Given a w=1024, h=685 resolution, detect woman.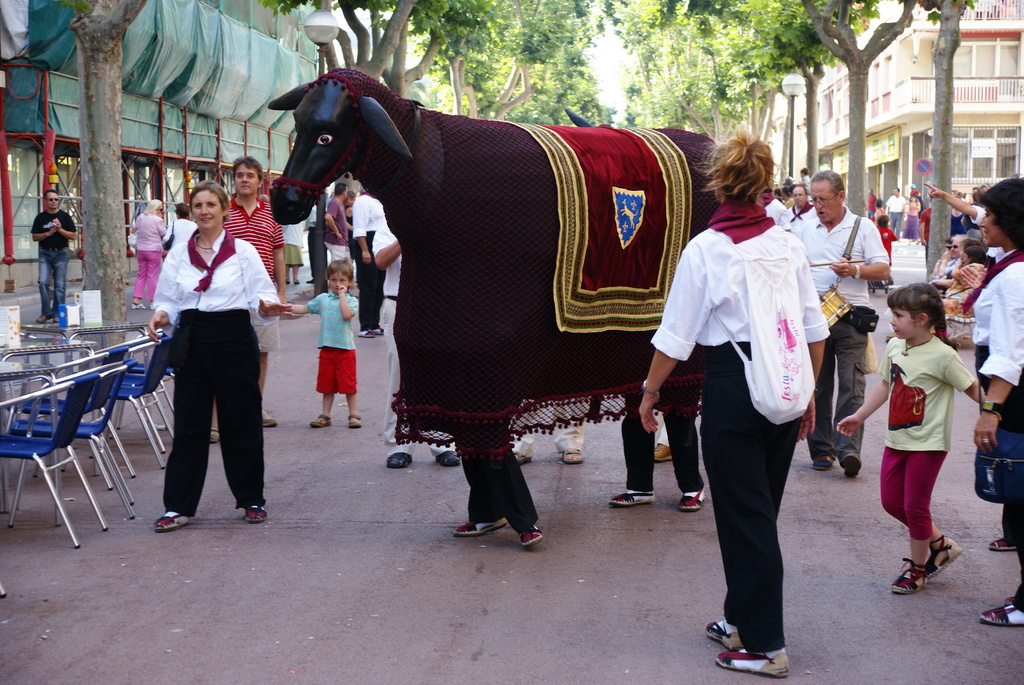
(x1=147, y1=180, x2=280, y2=533).
